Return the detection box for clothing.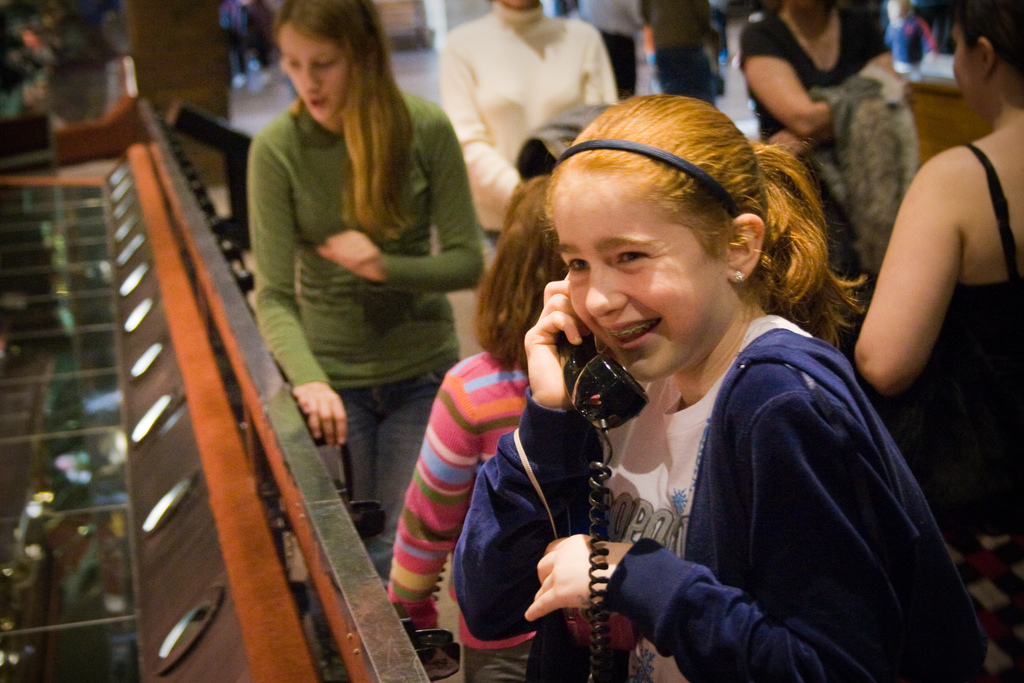
left=495, top=268, right=972, bottom=677.
